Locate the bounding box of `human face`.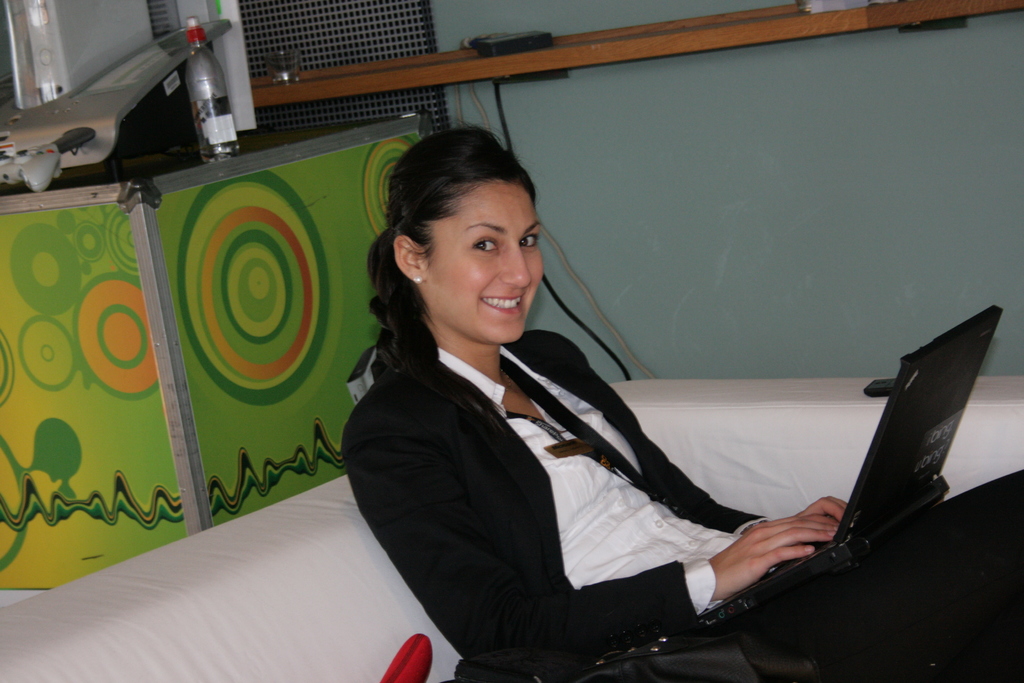
Bounding box: bbox=[426, 180, 538, 342].
